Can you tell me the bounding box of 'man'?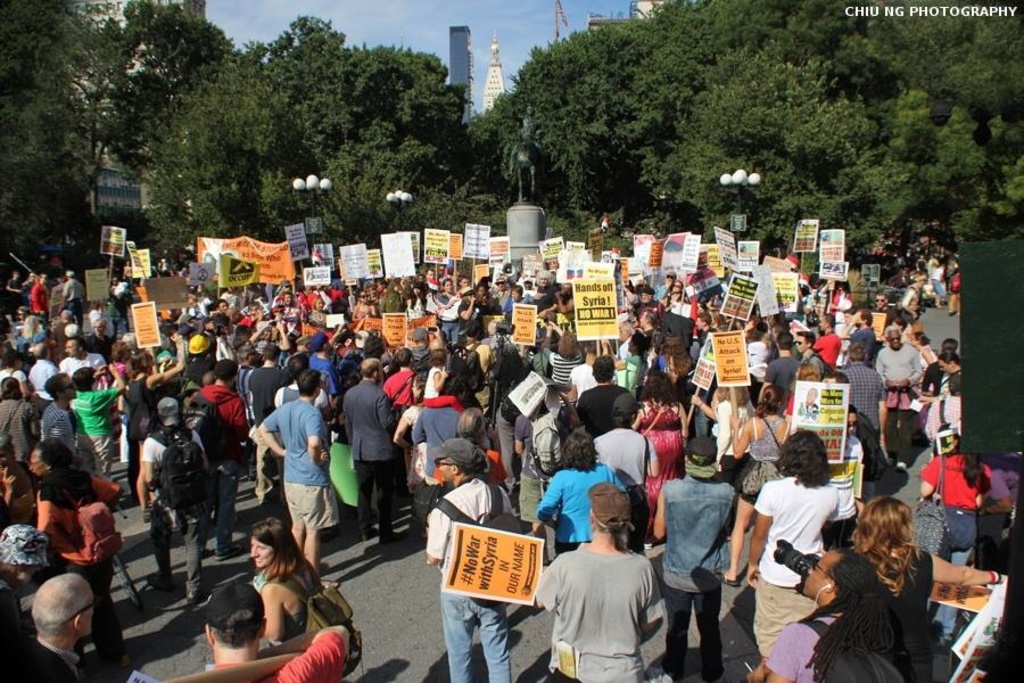
[left=256, top=369, right=350, bottom=592].
